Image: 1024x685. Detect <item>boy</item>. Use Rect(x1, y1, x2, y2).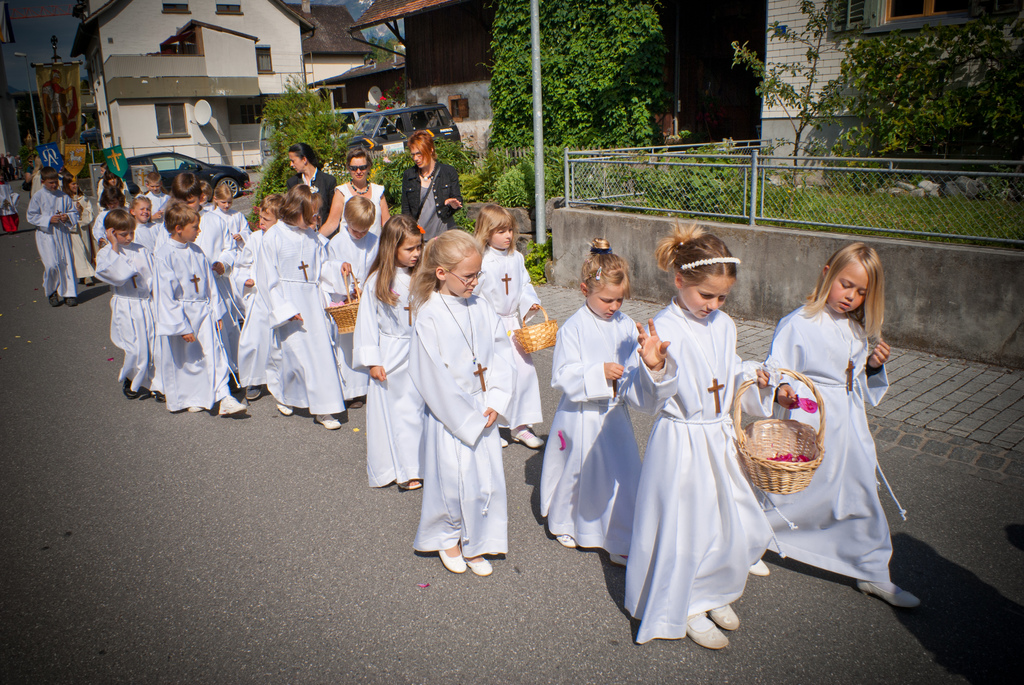
Rect(151, 205, 248, 414).
